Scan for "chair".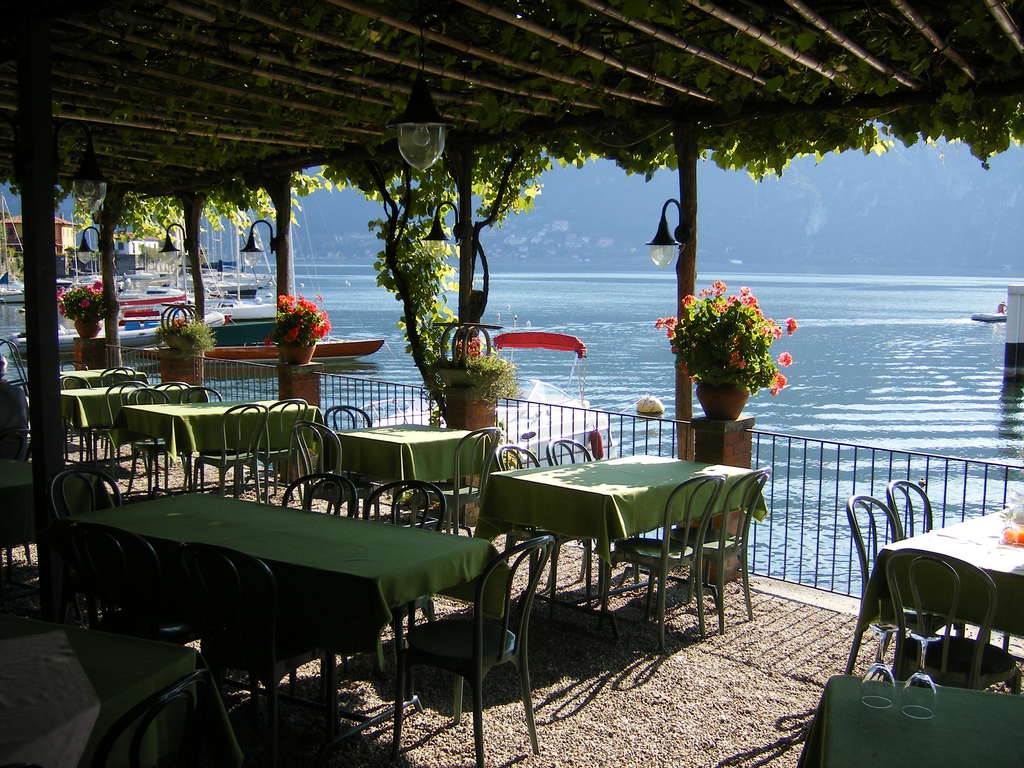
Scan result: region(228, 398, 308, 511).
